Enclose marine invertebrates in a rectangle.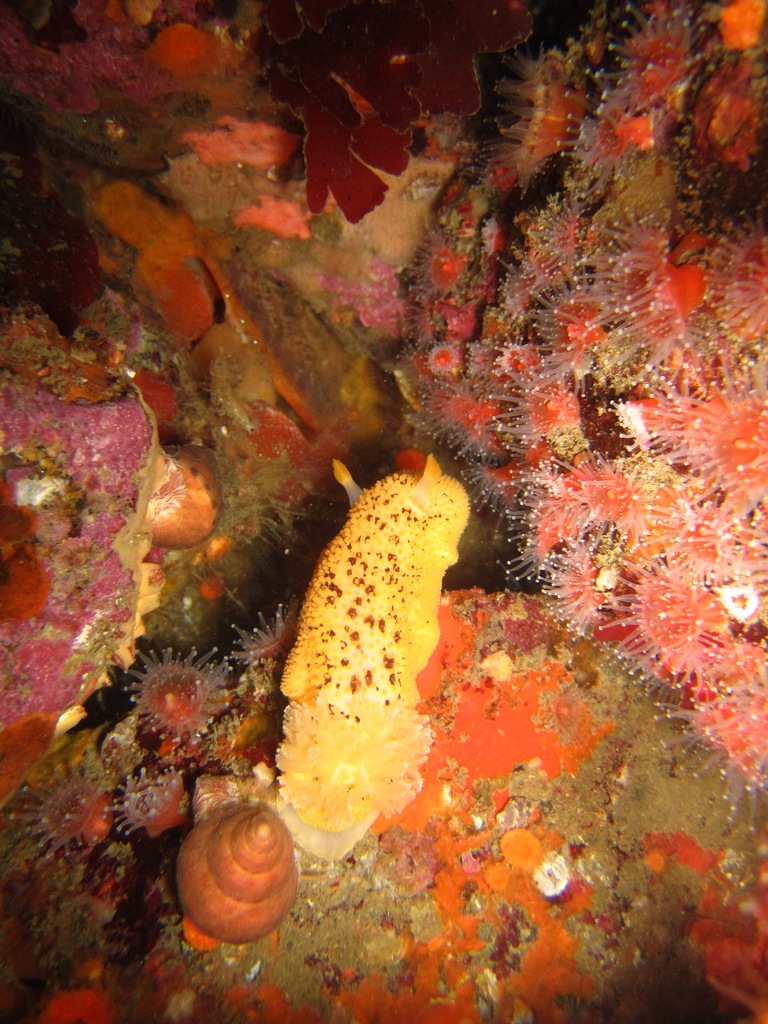
<bbox>696, 634, 767, 800</bbox>.
